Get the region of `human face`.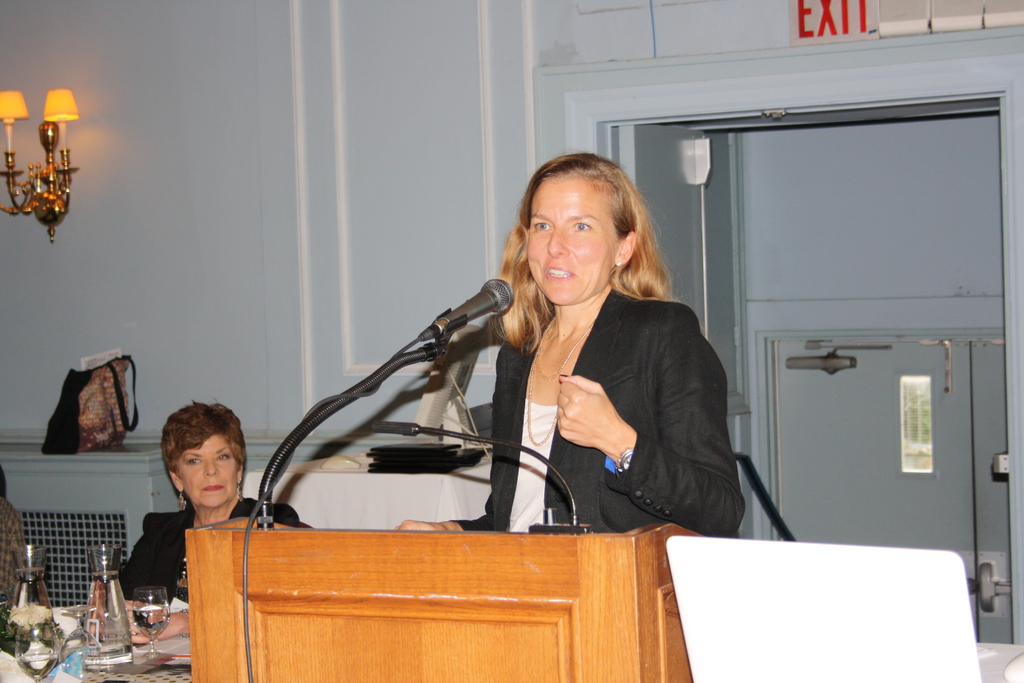
BBox(527, 168, 619, 308).
